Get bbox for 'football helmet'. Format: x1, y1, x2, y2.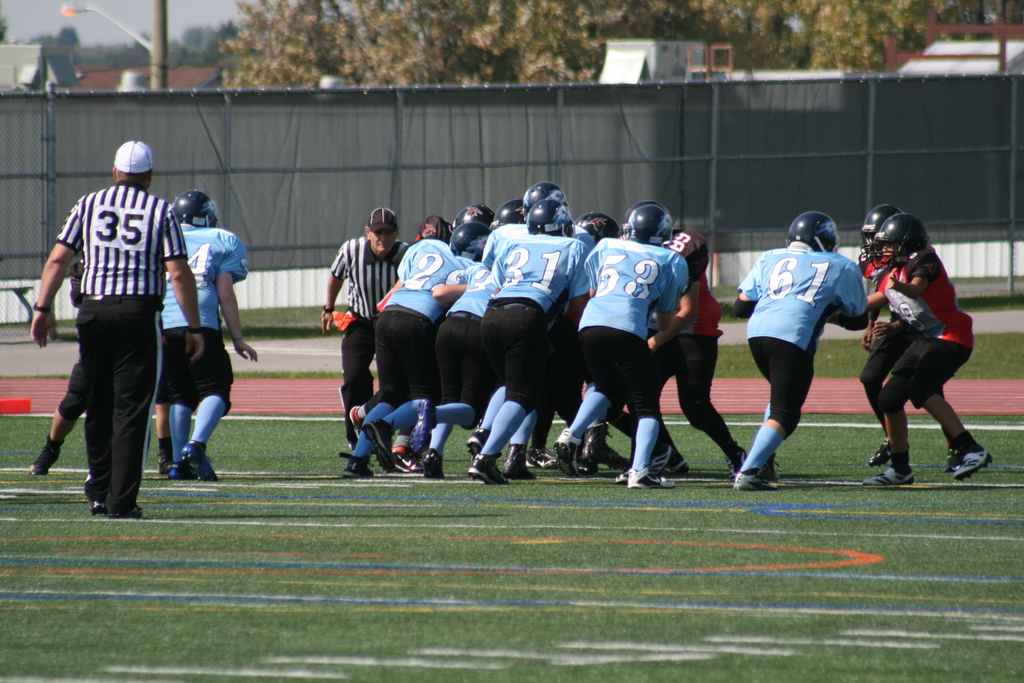
625, 205, 680, 244.
